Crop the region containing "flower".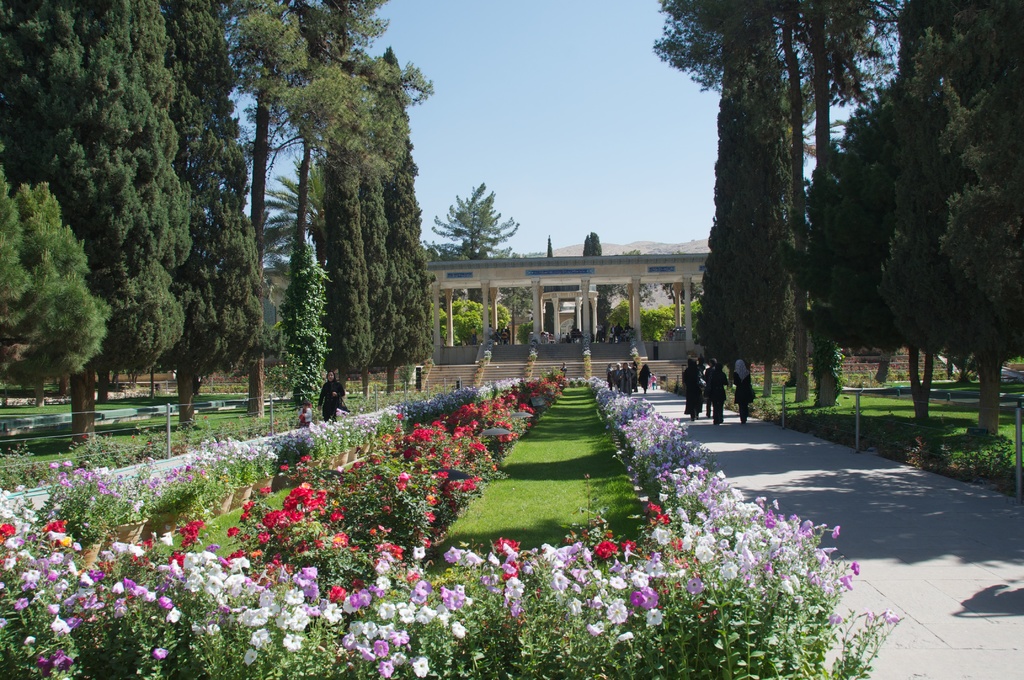
Crop region: [left=372, top=638, right=390, bottom=661].
